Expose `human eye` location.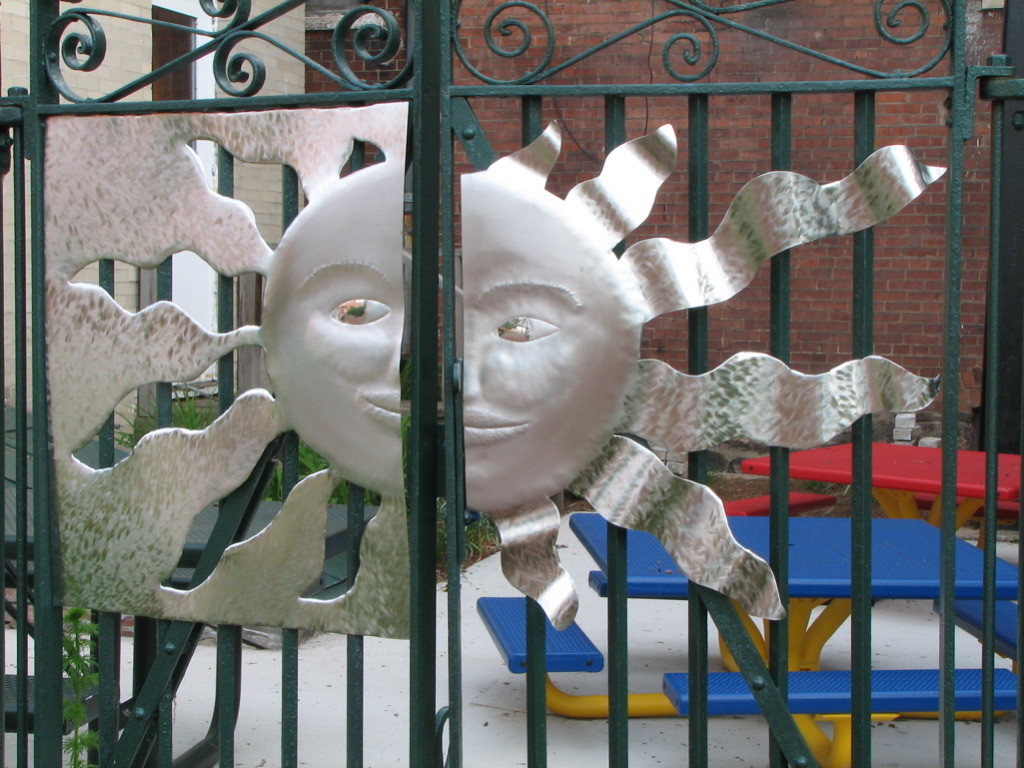
Exposed at [x1=498, y1=307, x2=557, y2=342].
